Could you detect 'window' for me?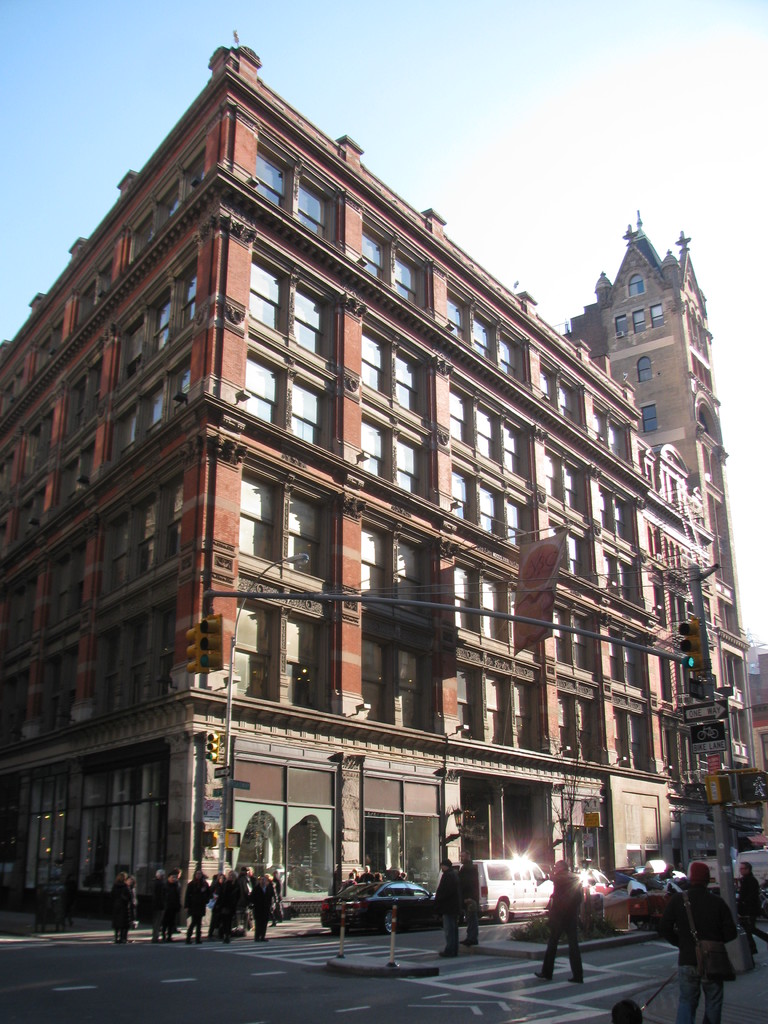
Detection result: {"x1": 559, "y1": 697, "x2": 576, "y2": 755}.
